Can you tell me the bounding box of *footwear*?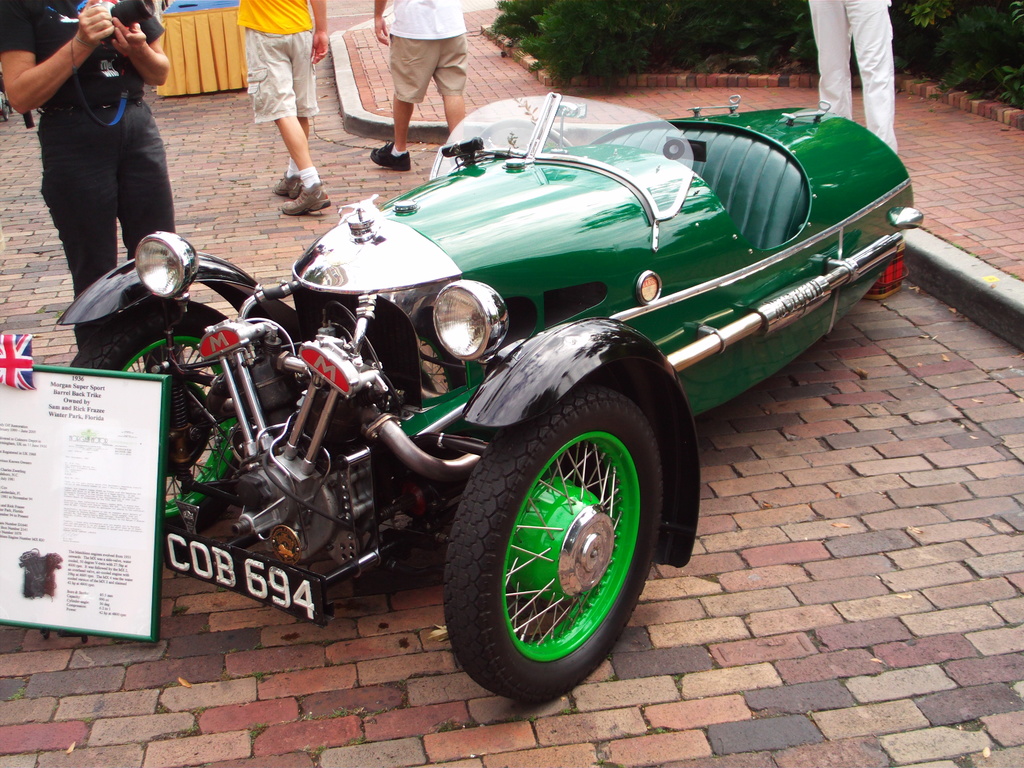
select_region(271, 169, 301, 198).
